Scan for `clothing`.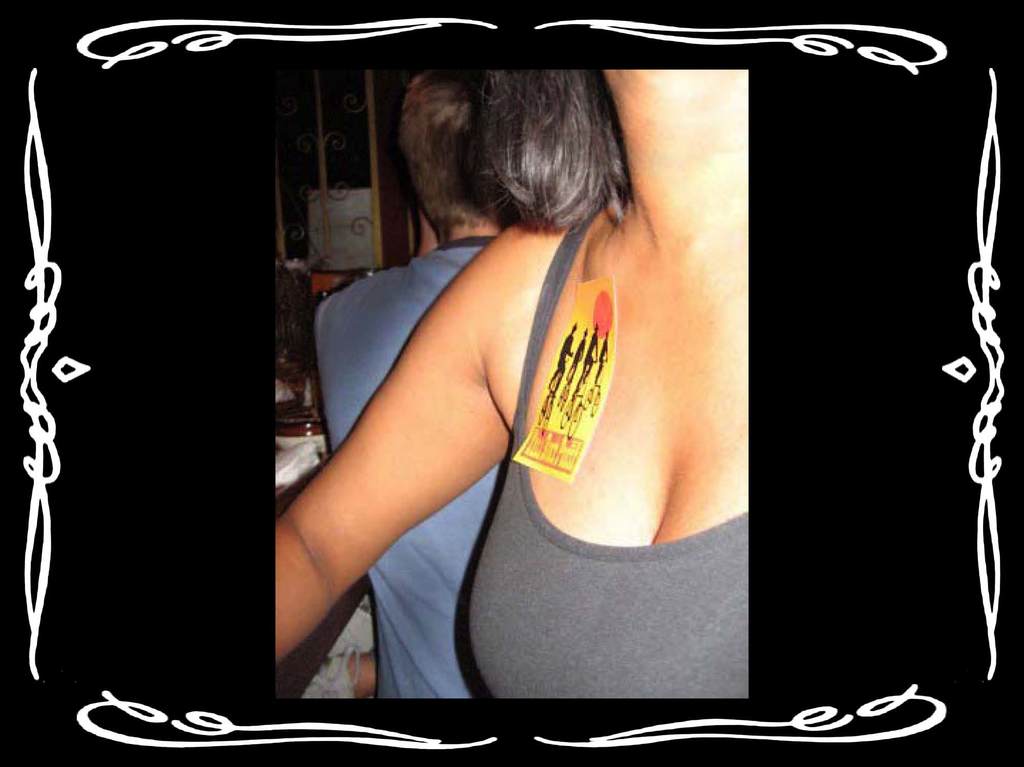
Scan result: {"x1": 461, "y1": 196, "x2": 748, "y2": 699}.
